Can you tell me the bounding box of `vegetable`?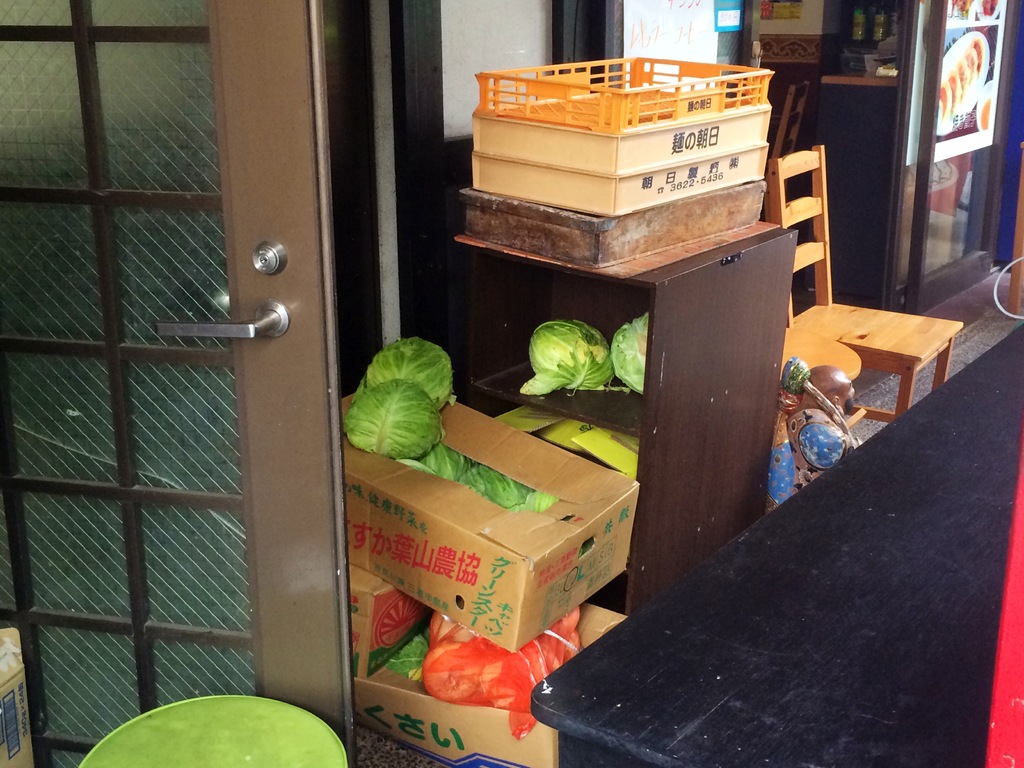
bbox=(610, 312, 647, 394).
